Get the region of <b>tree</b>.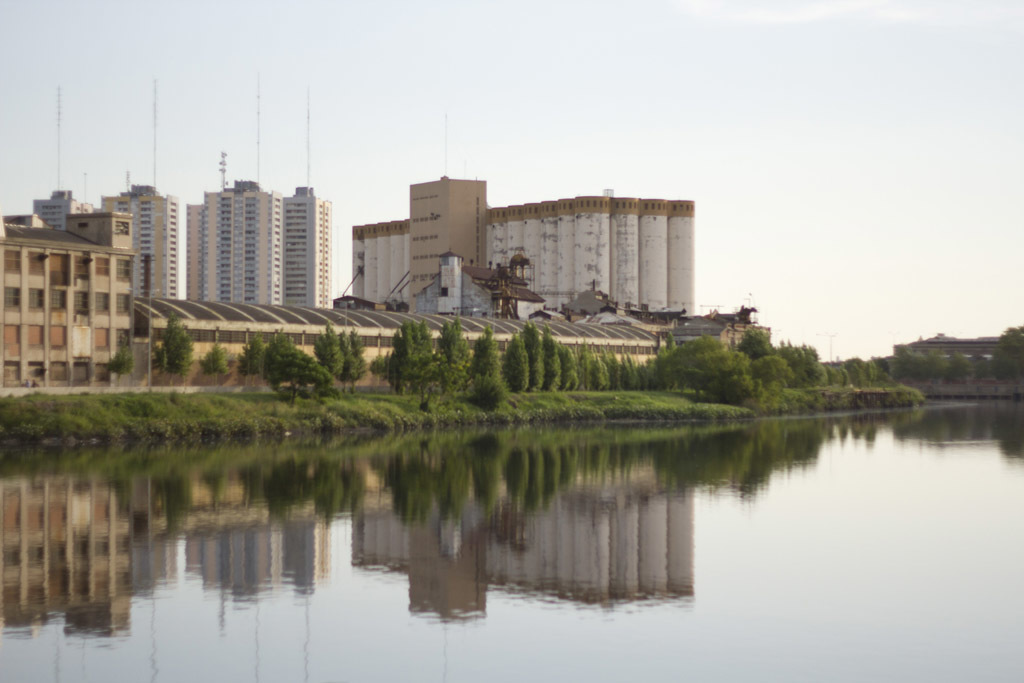
237, 332, 256, 384.
